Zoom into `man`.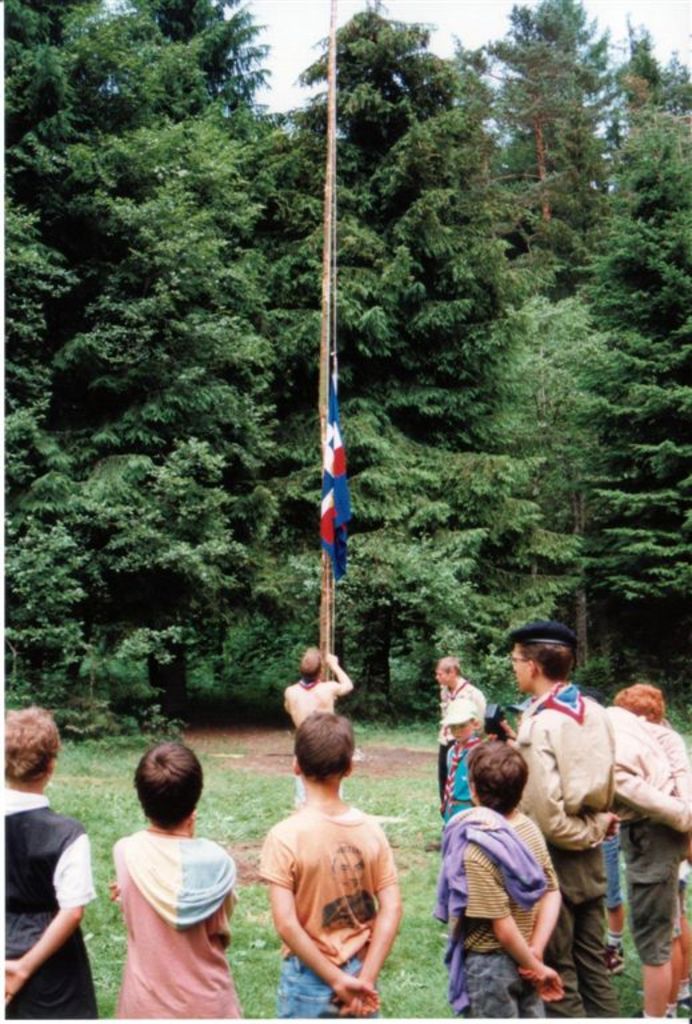
Zoom target: {"x1": 0, "y1": 753, "x2": 92, "y2": 1023}.
